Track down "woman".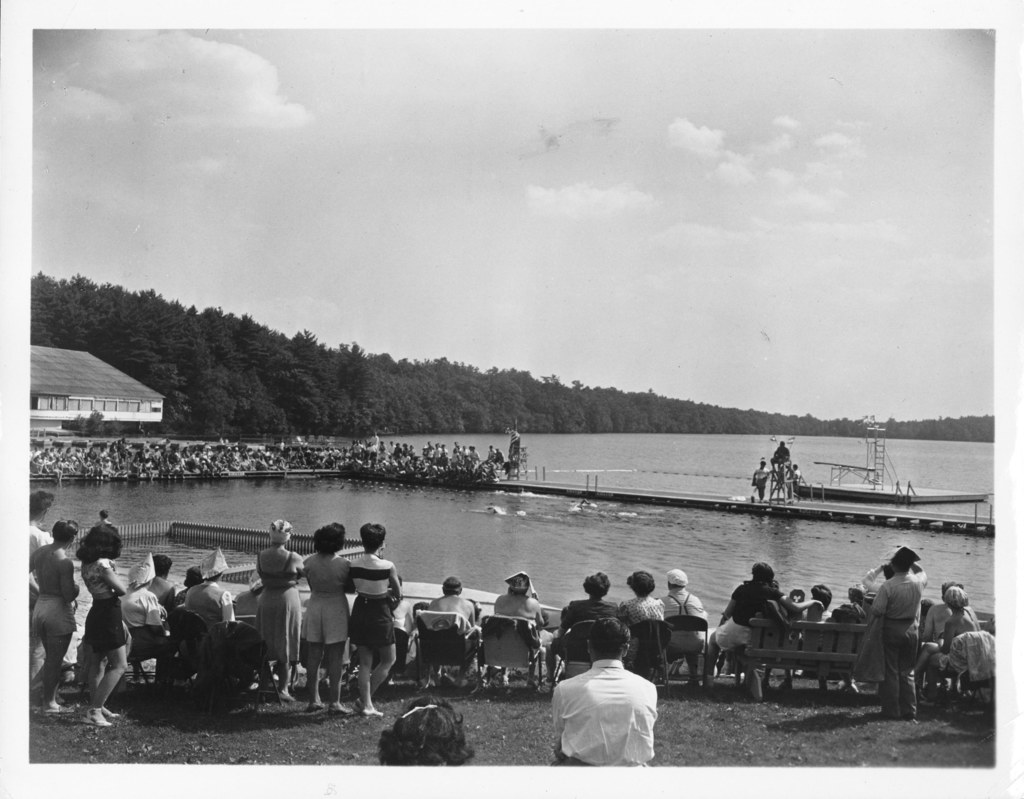
Tracked to bbox=[150, 552, 179, 626].
